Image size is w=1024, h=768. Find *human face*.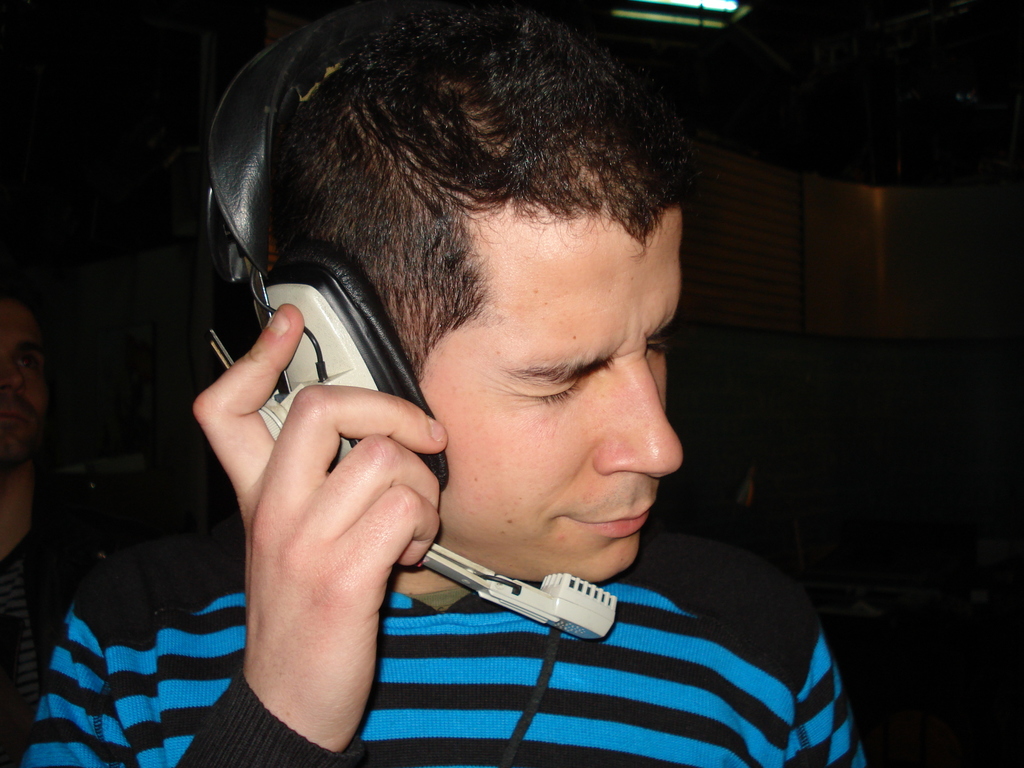
detection(408, 197, 689, 600).
